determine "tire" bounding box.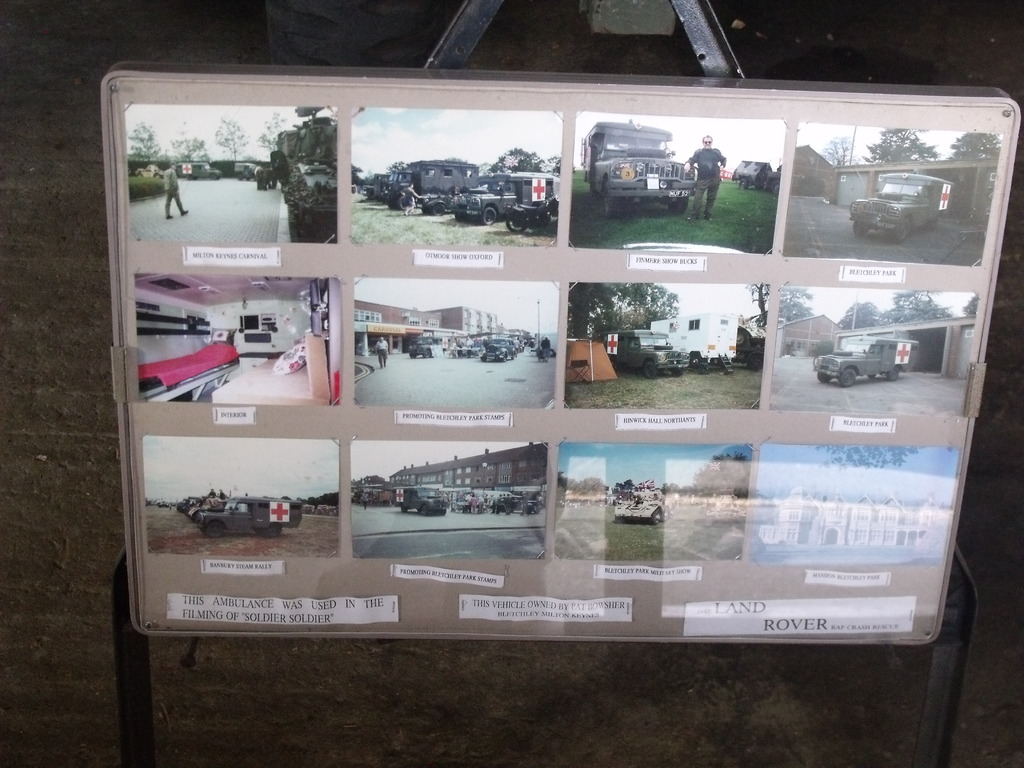
Determined: <region>422, 508, 428, 516</region>.
